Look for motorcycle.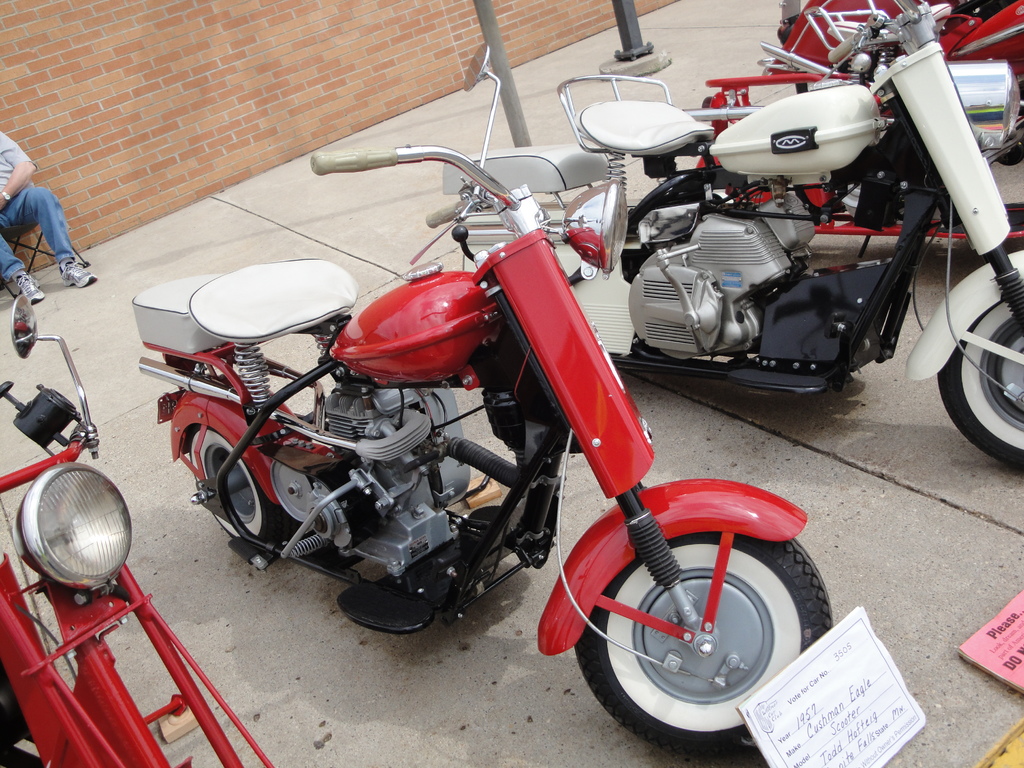
Found: left=432, top=0, right=1022, bottom=478.
